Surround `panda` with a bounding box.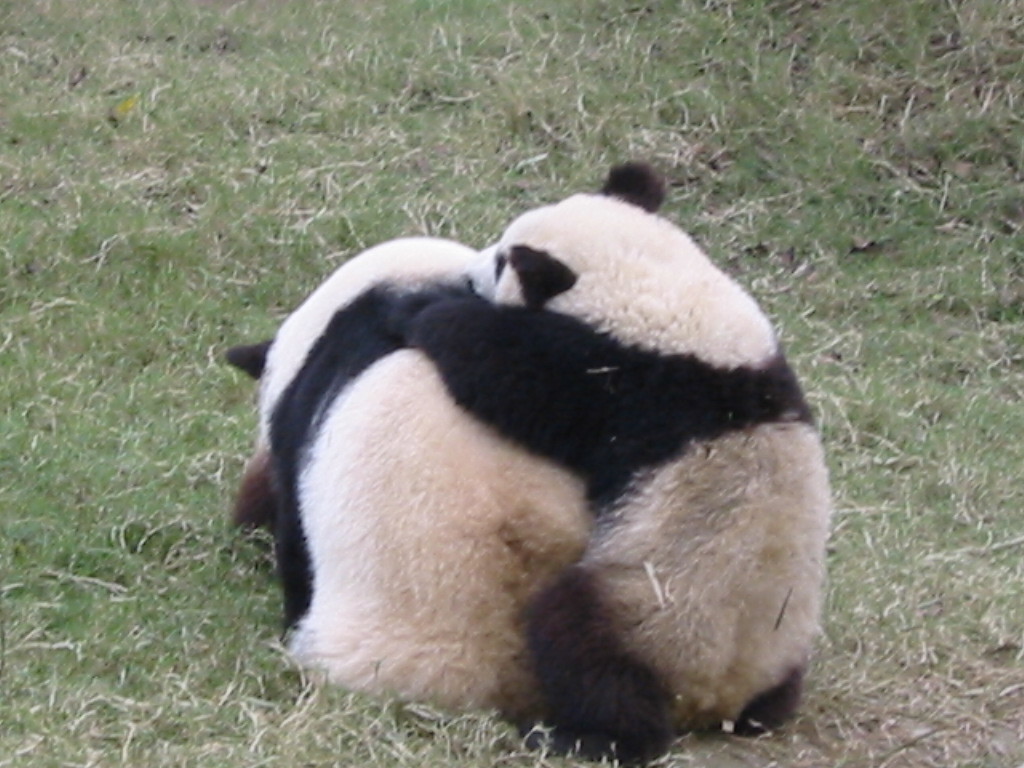
x1=225, y1=231, x2=610, y2=707.
